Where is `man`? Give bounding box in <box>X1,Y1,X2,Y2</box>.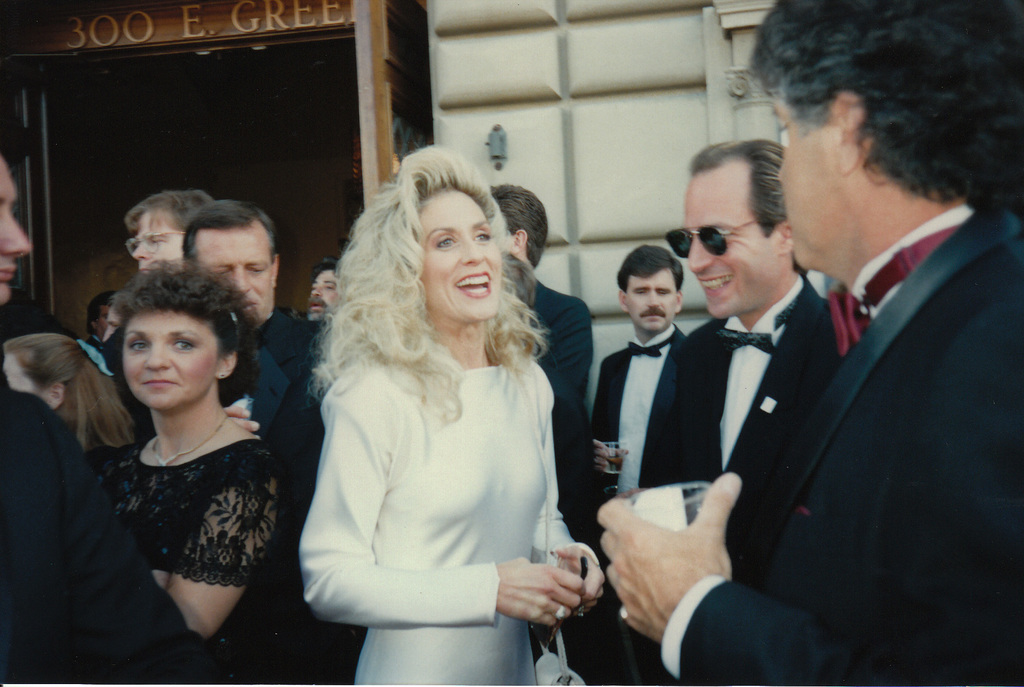
<box>308,260,342,320</box>.
